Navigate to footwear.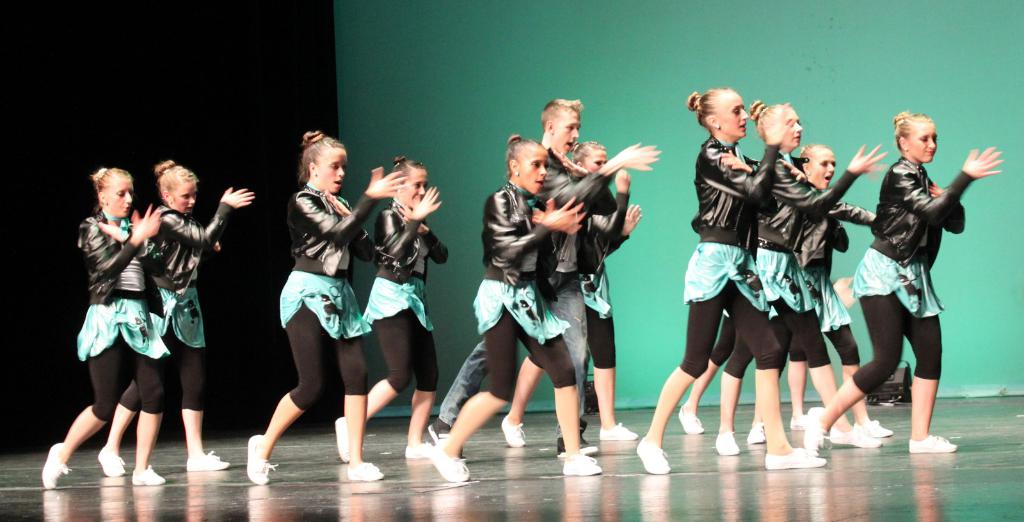
Navigation target: [x1=403, y1=443, x2=433, y2=467].
